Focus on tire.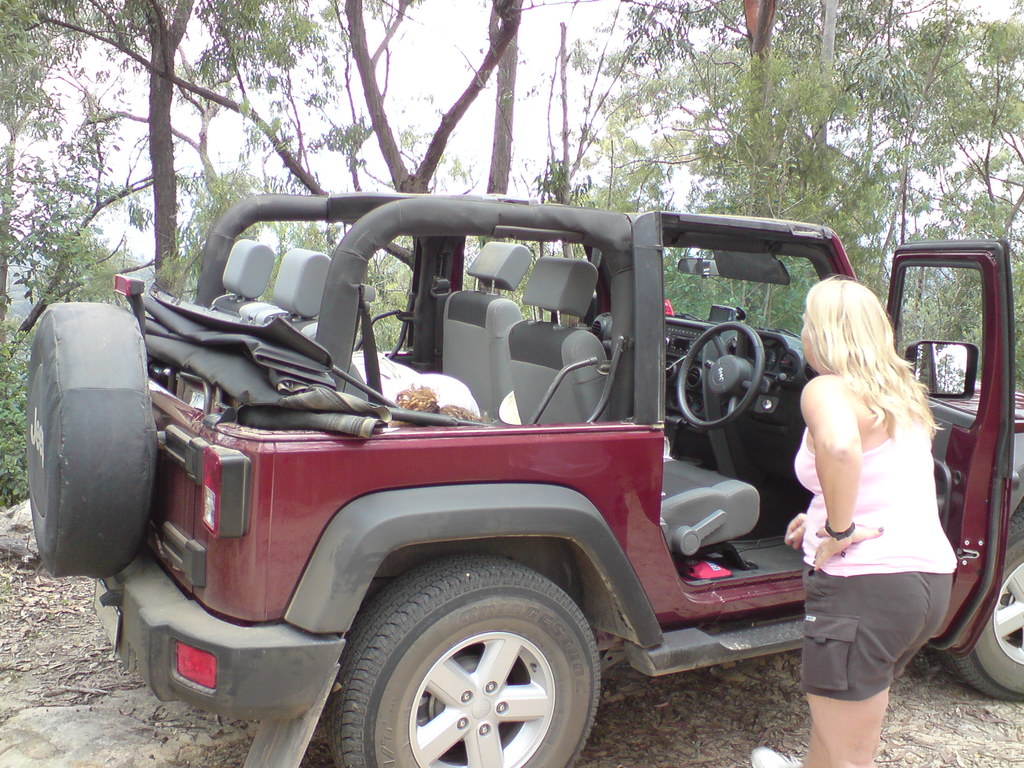
Focused at [x1=19, y1=298, x2=150, y2=584].
